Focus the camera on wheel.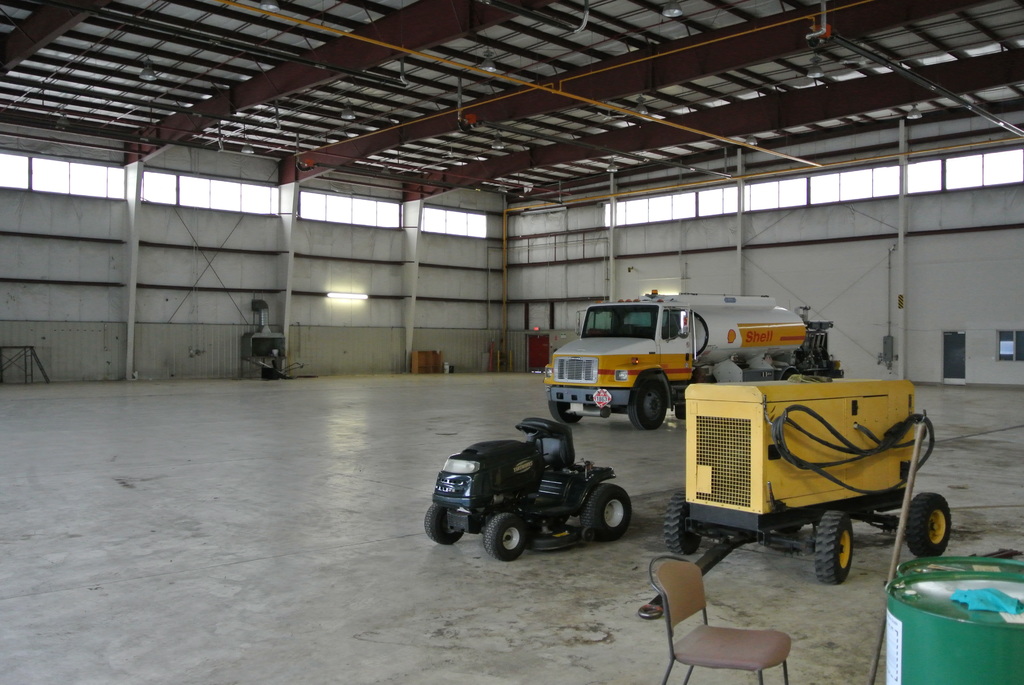
Focus region: {"x1": 487, "y1": 508, "x2": 523, "y2": 556}.
